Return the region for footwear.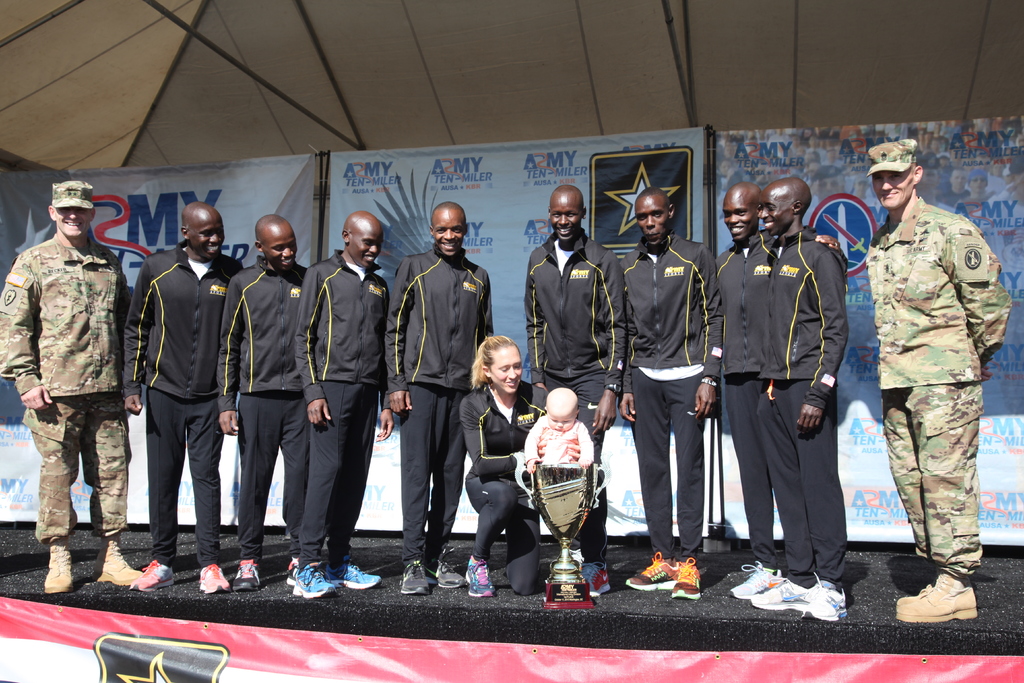
44/543/76/591.
